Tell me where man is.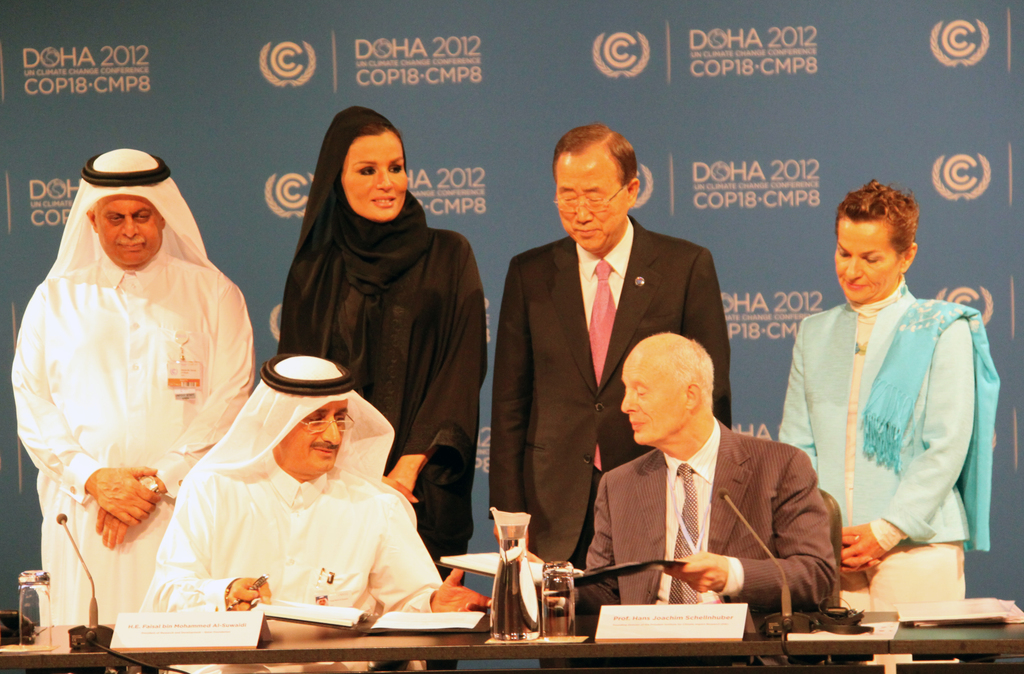
man is at [9, 147, 257, 619].
